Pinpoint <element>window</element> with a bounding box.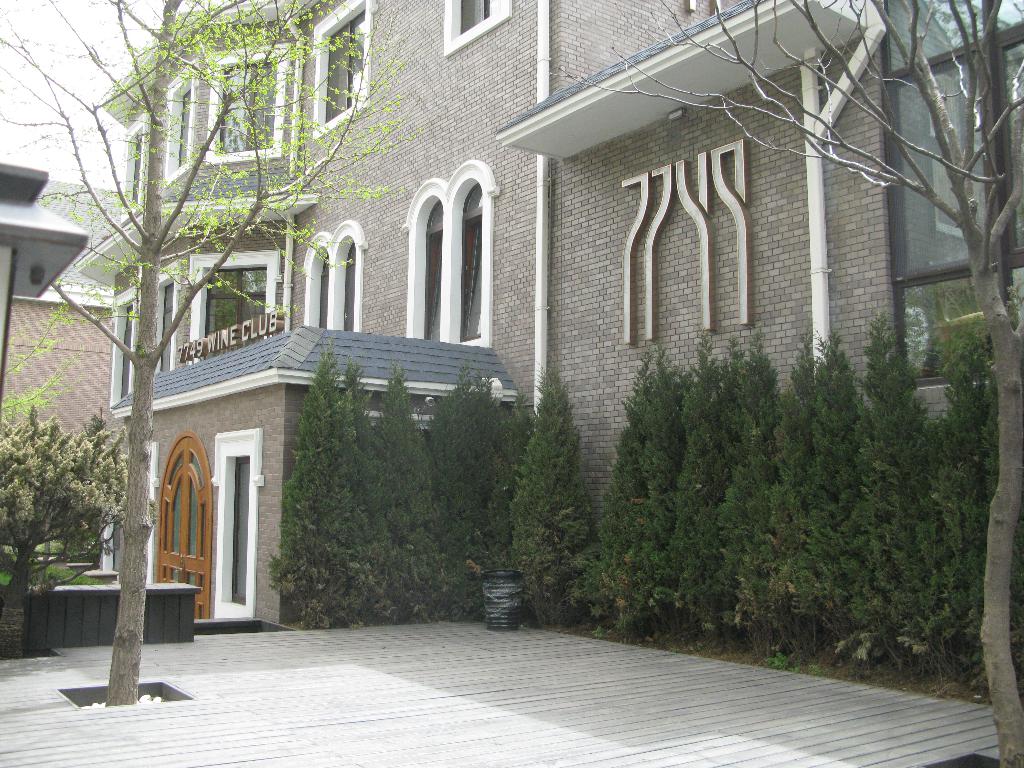
Rect(316, 0, 380, 141).
